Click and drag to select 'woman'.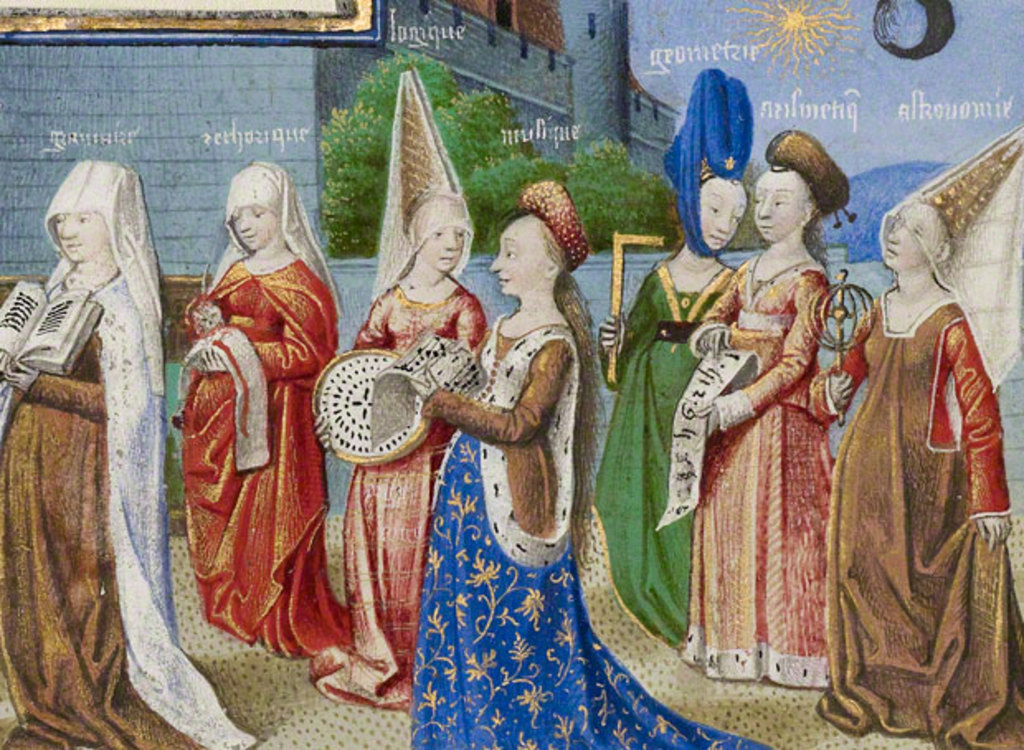
Selection: Rect(809, 116, 1022, 748).
